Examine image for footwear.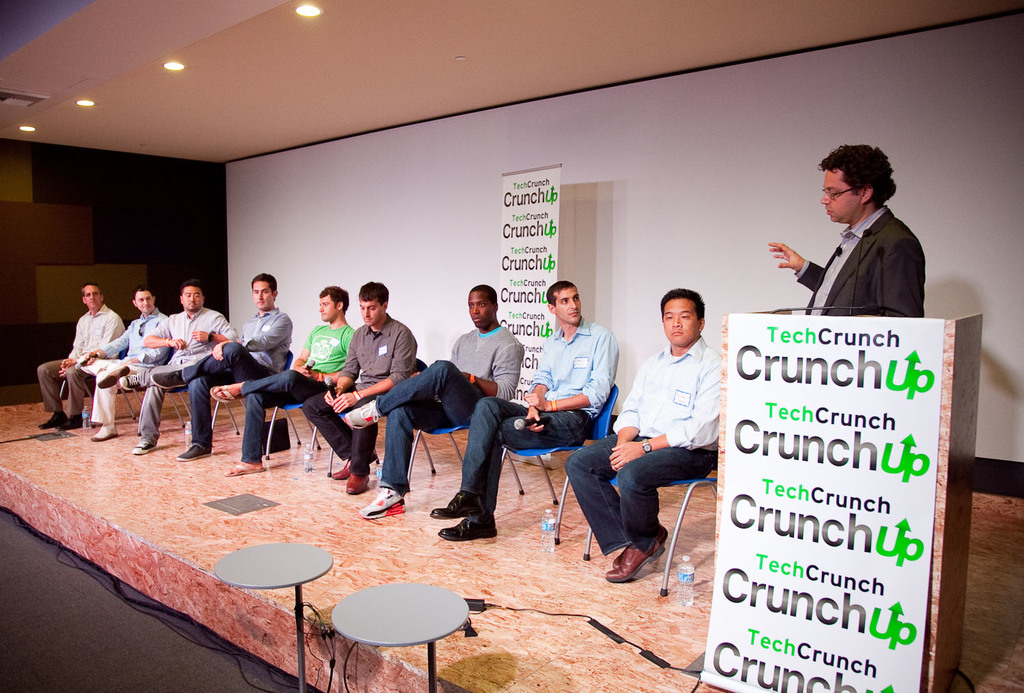
Examination result: crop(332, 453, 355, 479).
